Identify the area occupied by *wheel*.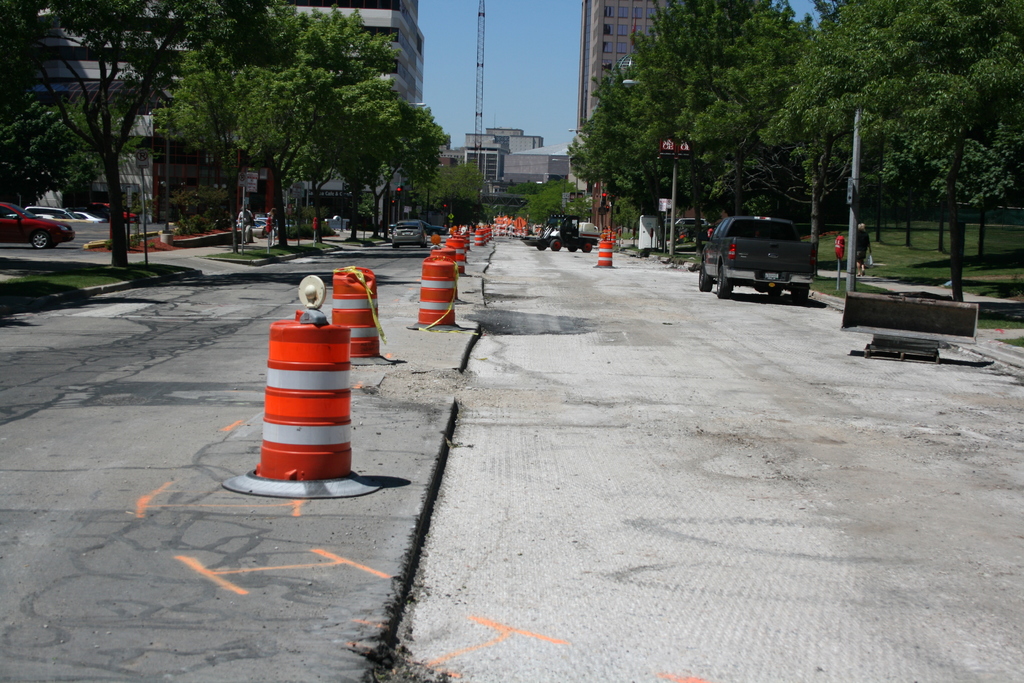
Area: 390:243:400:247.
